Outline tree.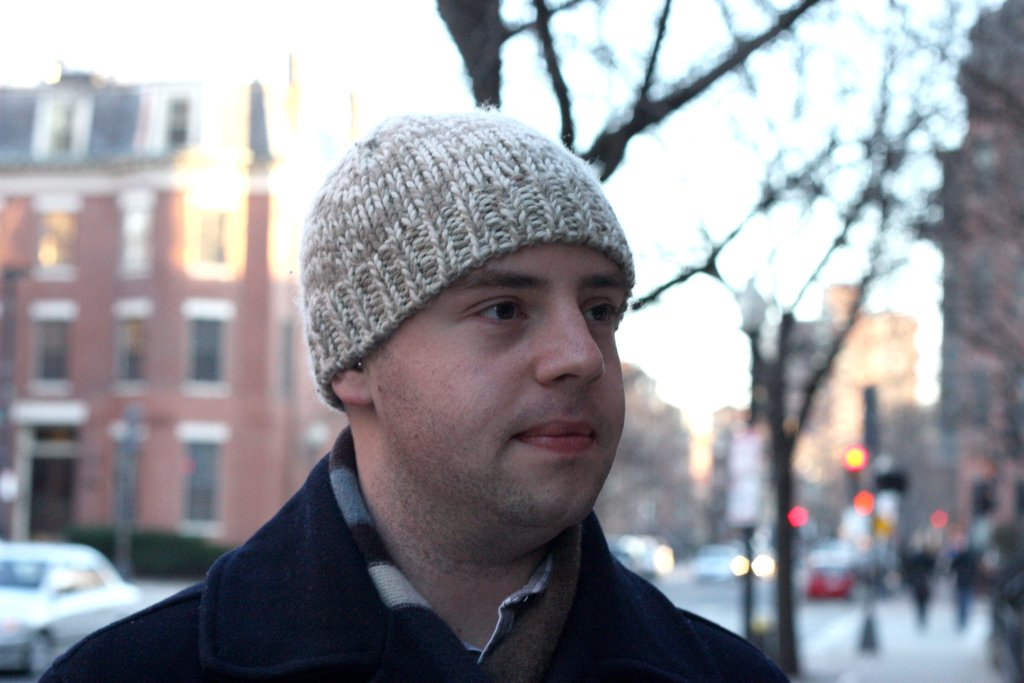
Outline: x1=433 y1=0 x2=824 y2=183.
